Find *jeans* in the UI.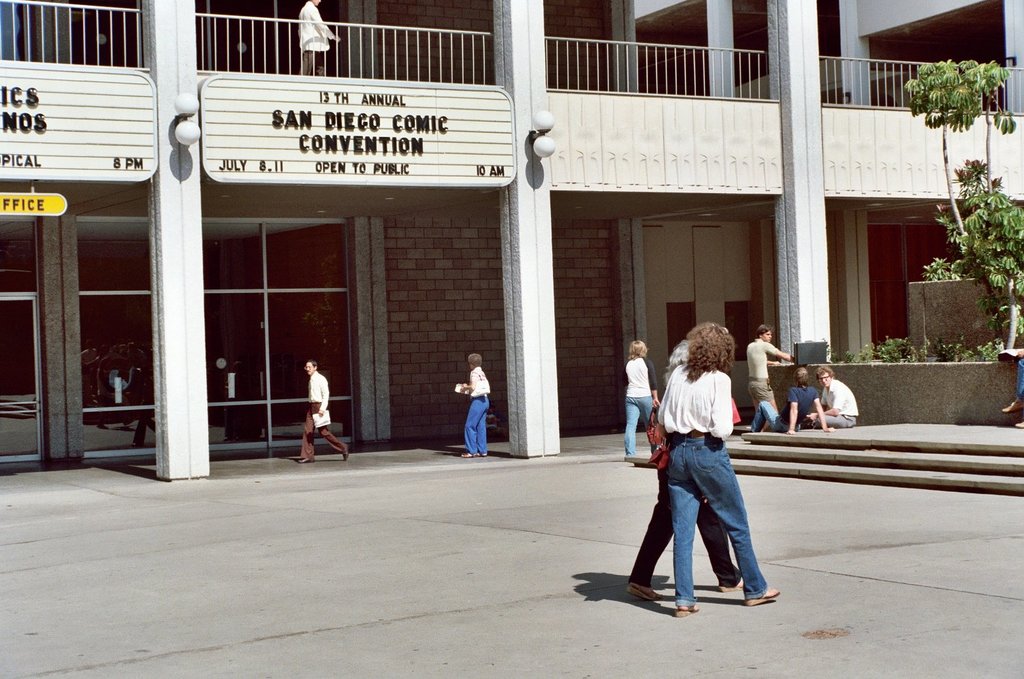
UI element at [465, 394, 491, 457].
